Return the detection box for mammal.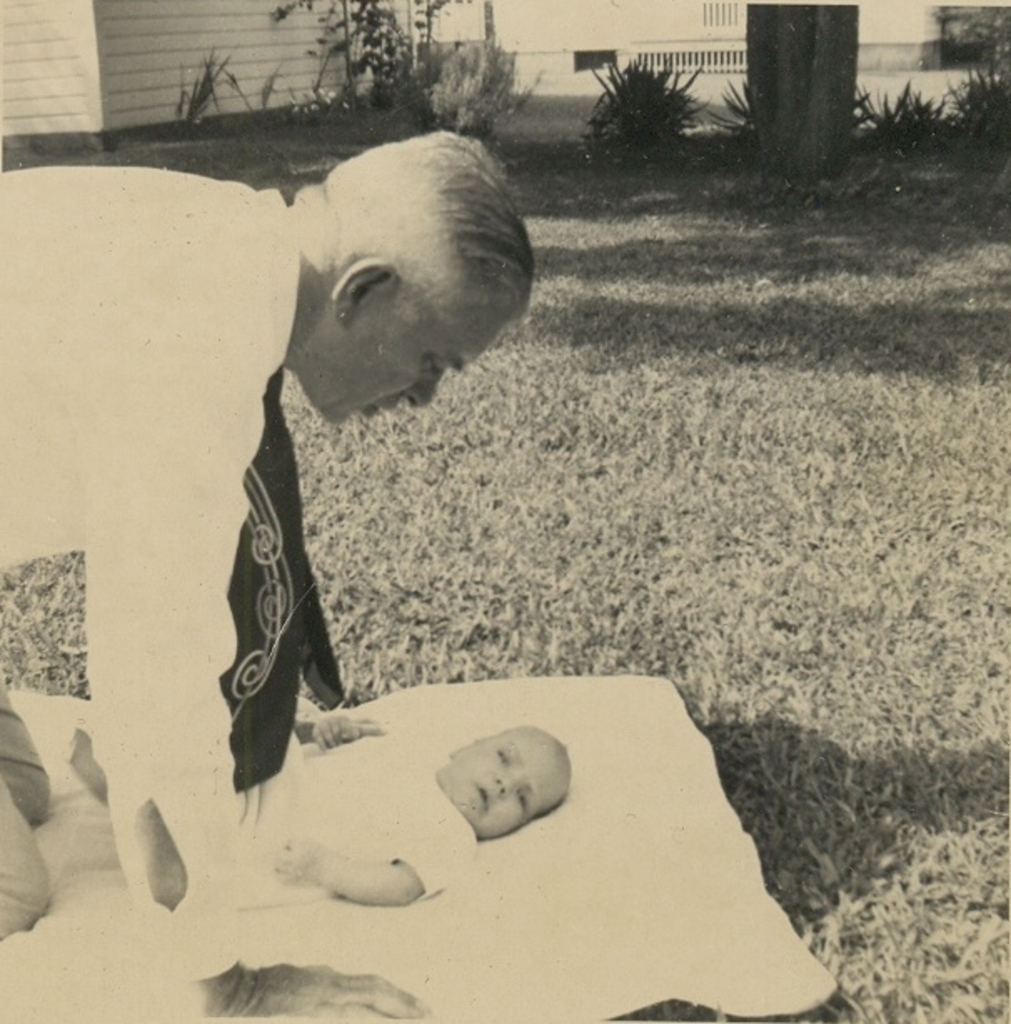
(28,709,574,909).
